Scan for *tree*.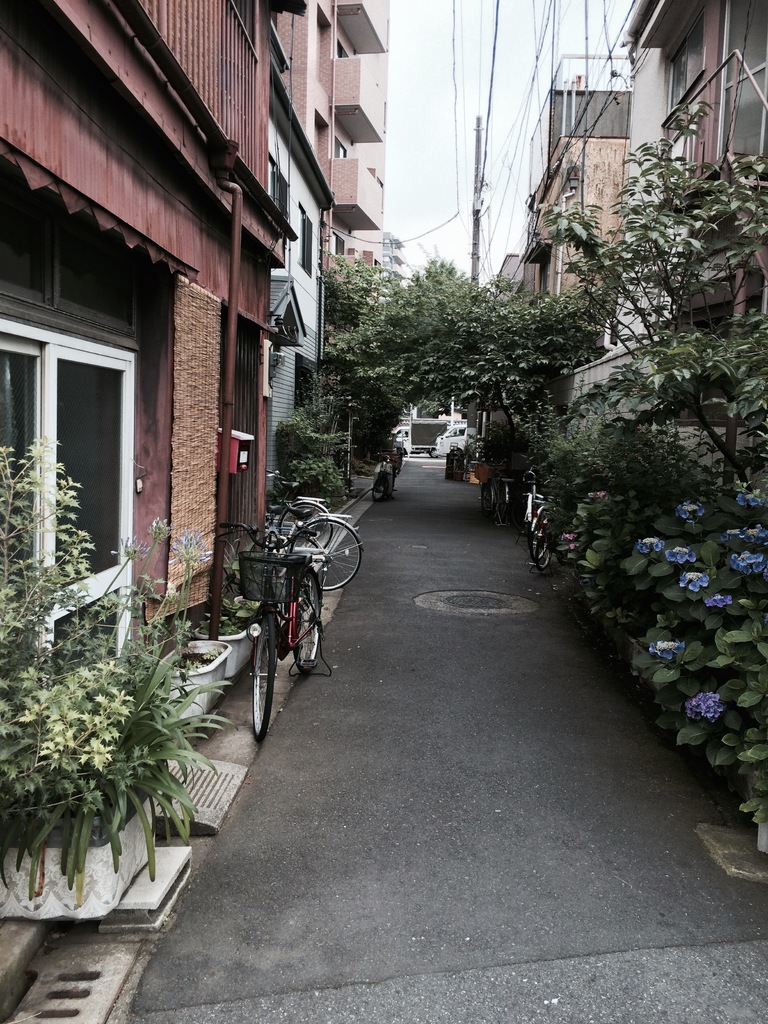
Scan result: x1=533 y1=102 x2=767 y2=488.
